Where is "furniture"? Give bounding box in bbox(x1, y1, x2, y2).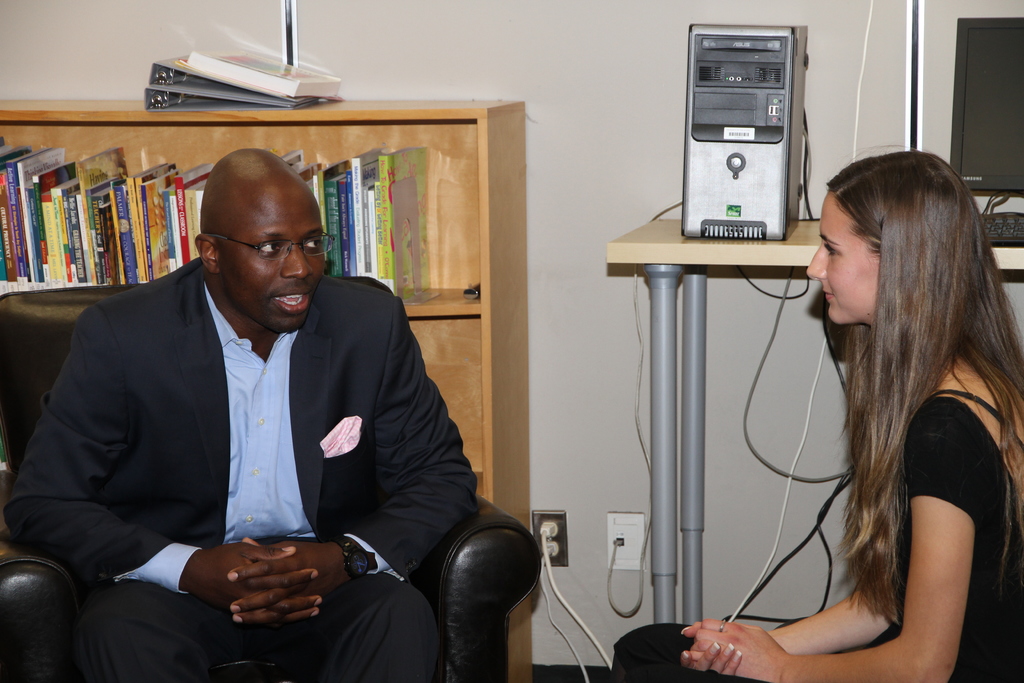
bbox(0, 97, 533, 682).
